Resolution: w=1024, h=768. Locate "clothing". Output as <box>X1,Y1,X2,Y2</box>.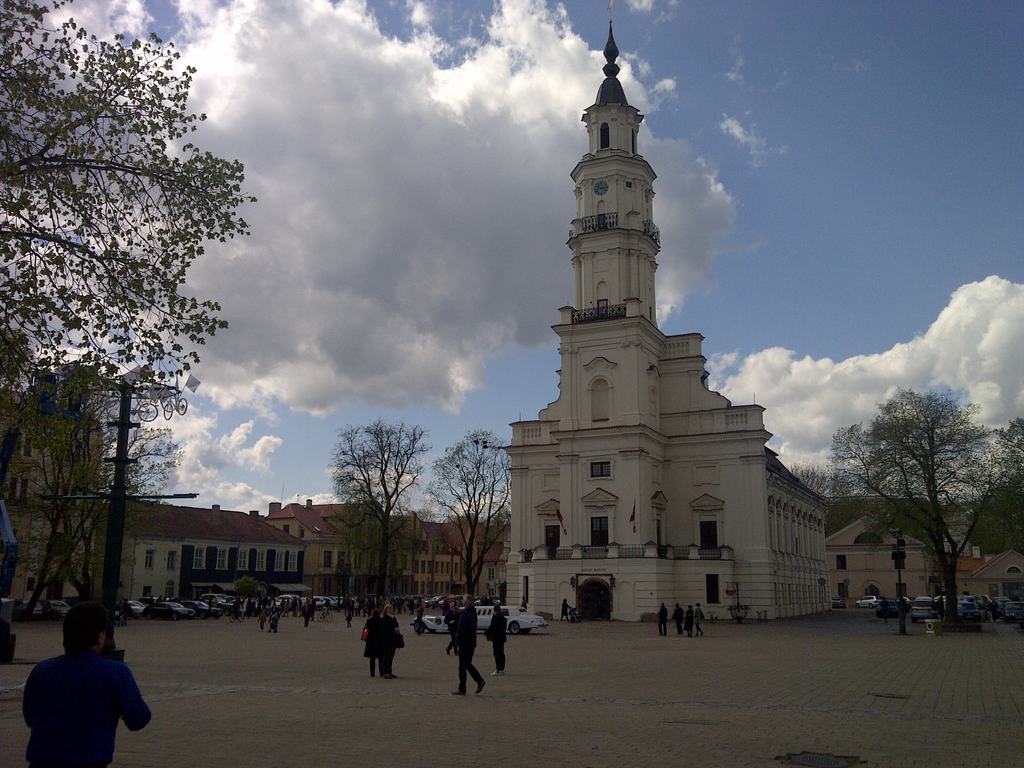
<box>348,607,352,622</box>.
